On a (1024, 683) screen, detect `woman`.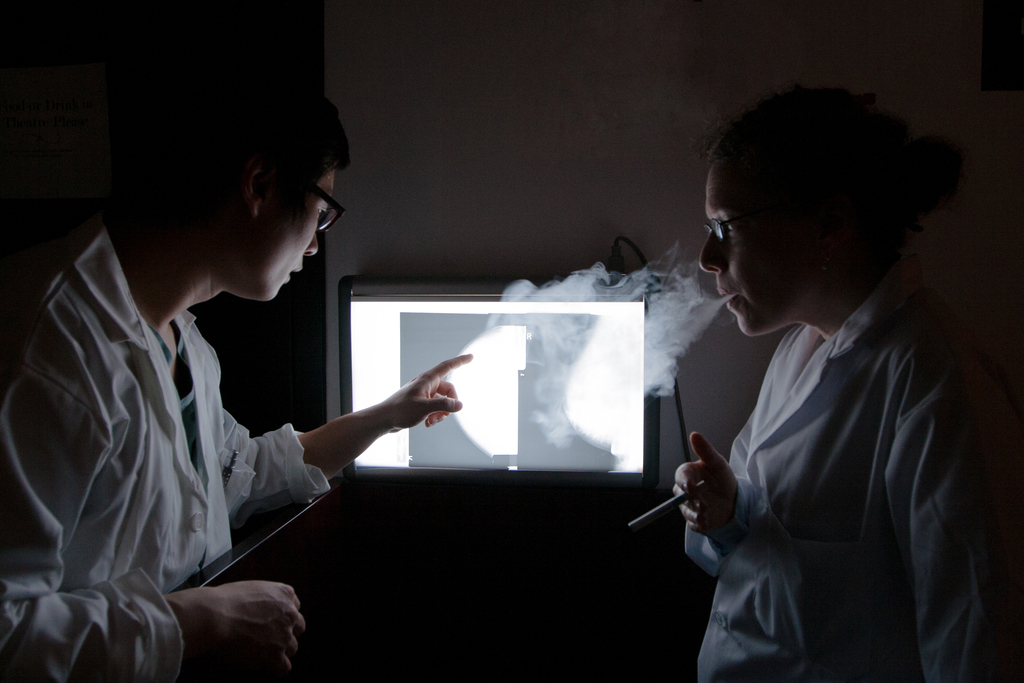
<bbox>638, 61, 998, 681</bbox>.
